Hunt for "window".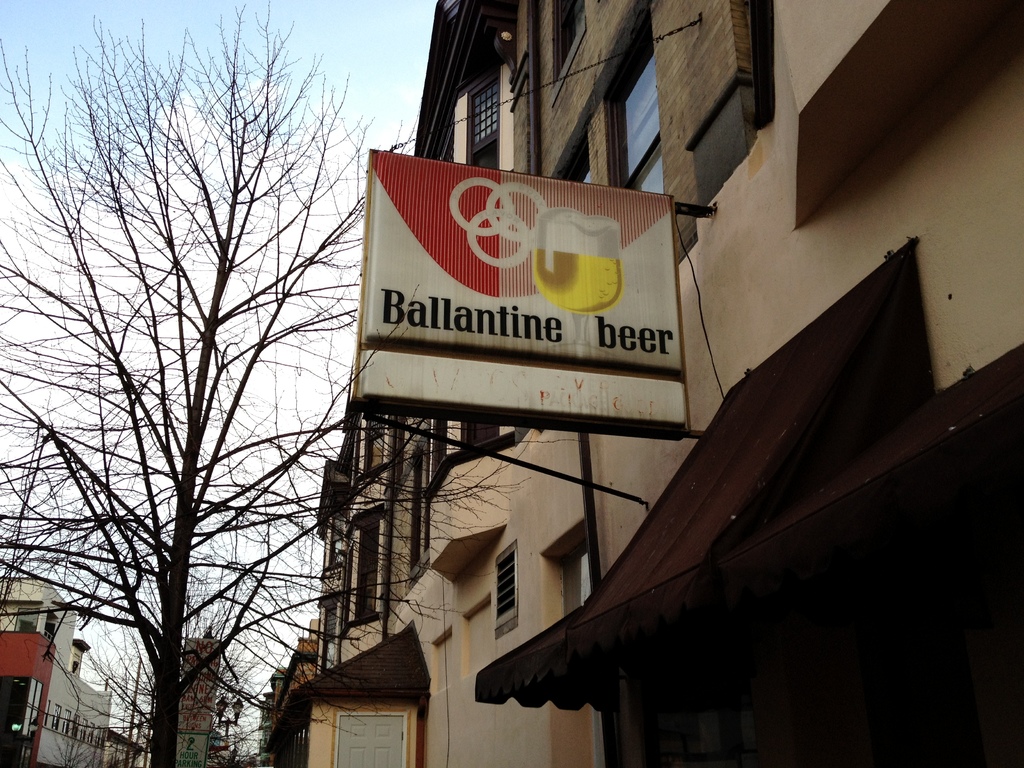
Hunted down at rect(552, 0, 664, 193).
